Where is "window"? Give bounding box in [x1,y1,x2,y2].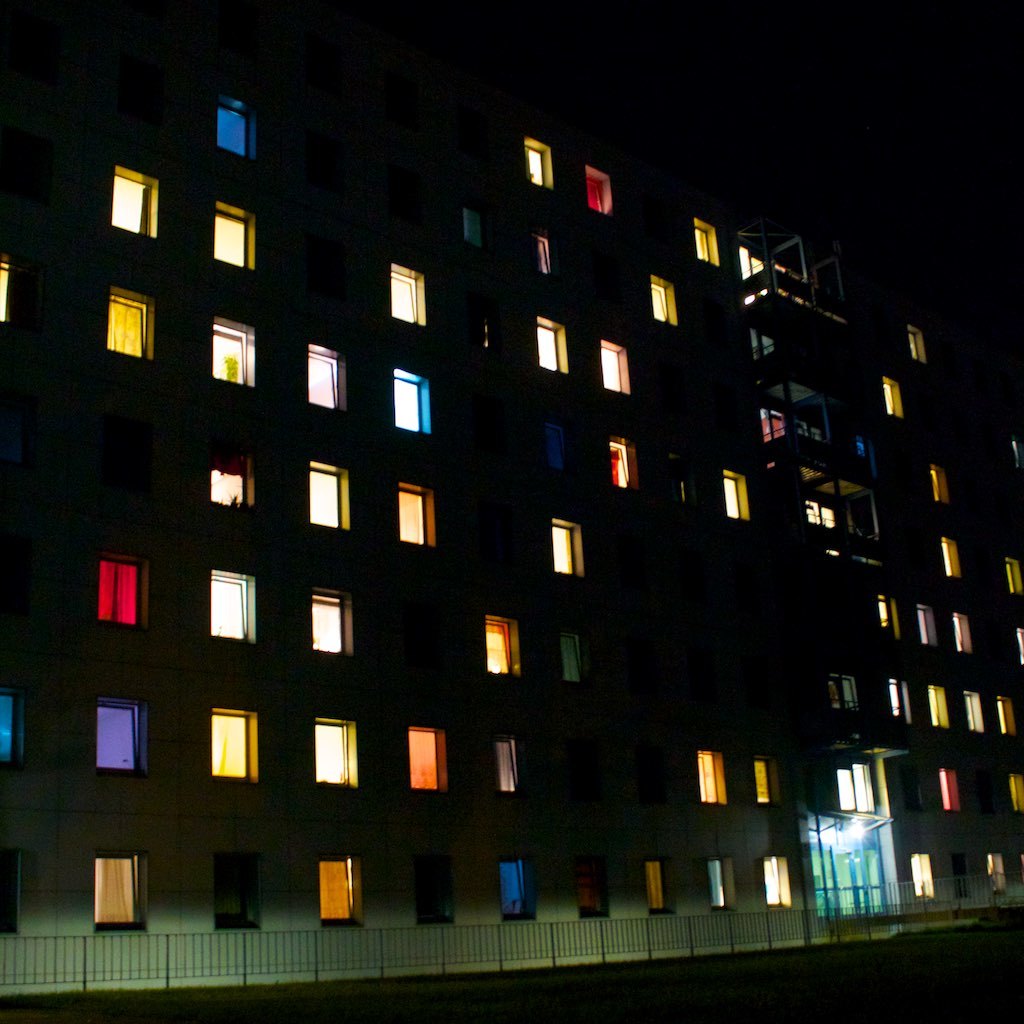
[0,677,32,783].
